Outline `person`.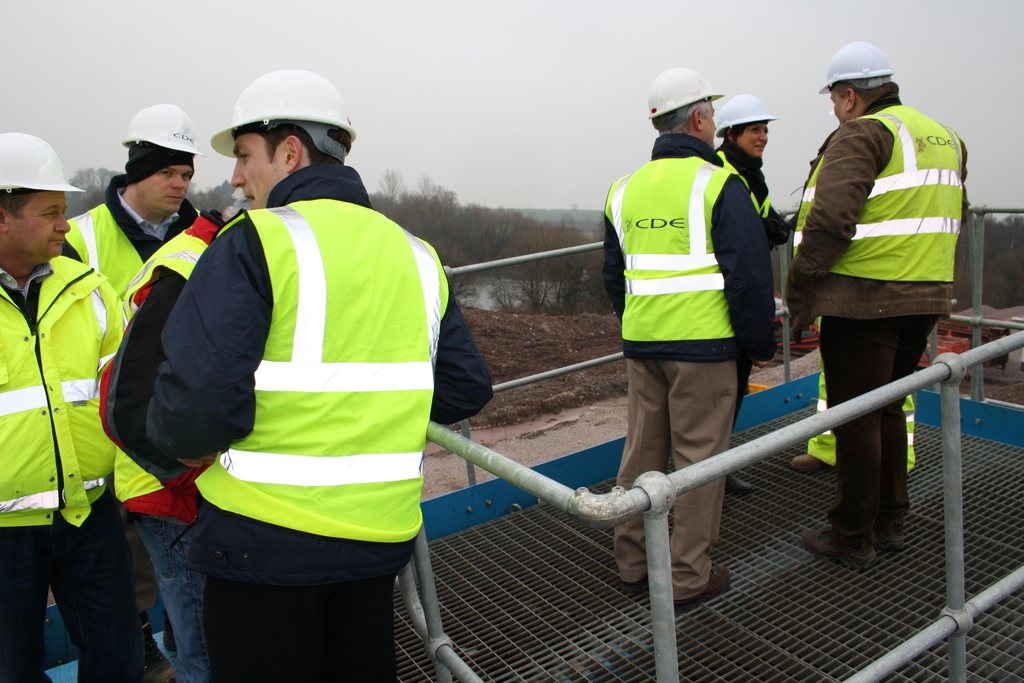
Outline: 117, 67, 484, 677.
